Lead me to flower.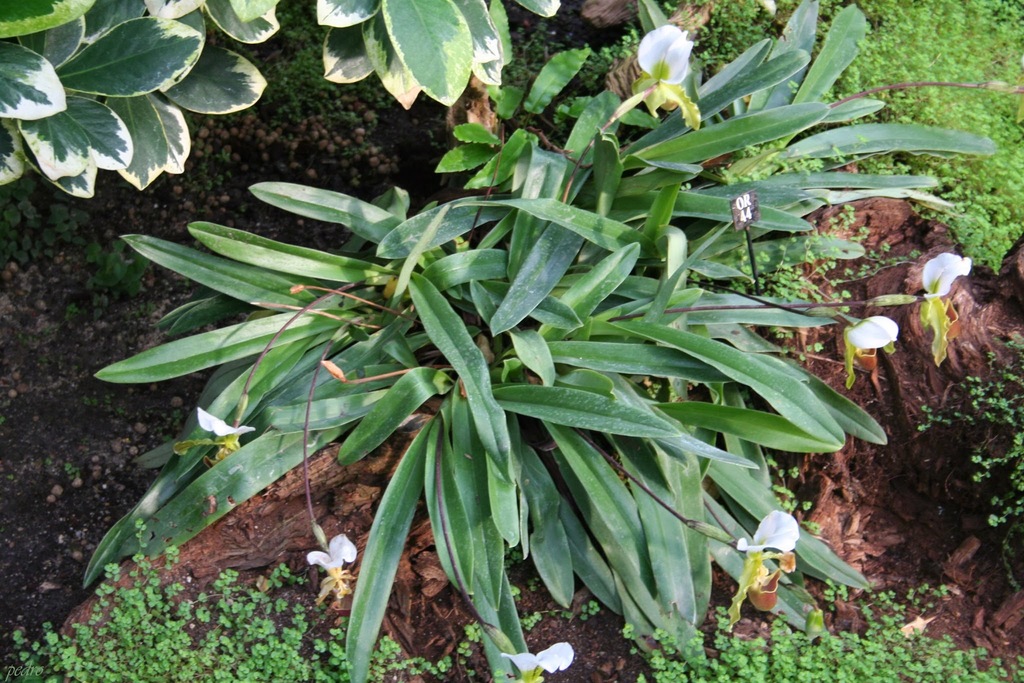
Lead to [730, 513, 800, 630].
